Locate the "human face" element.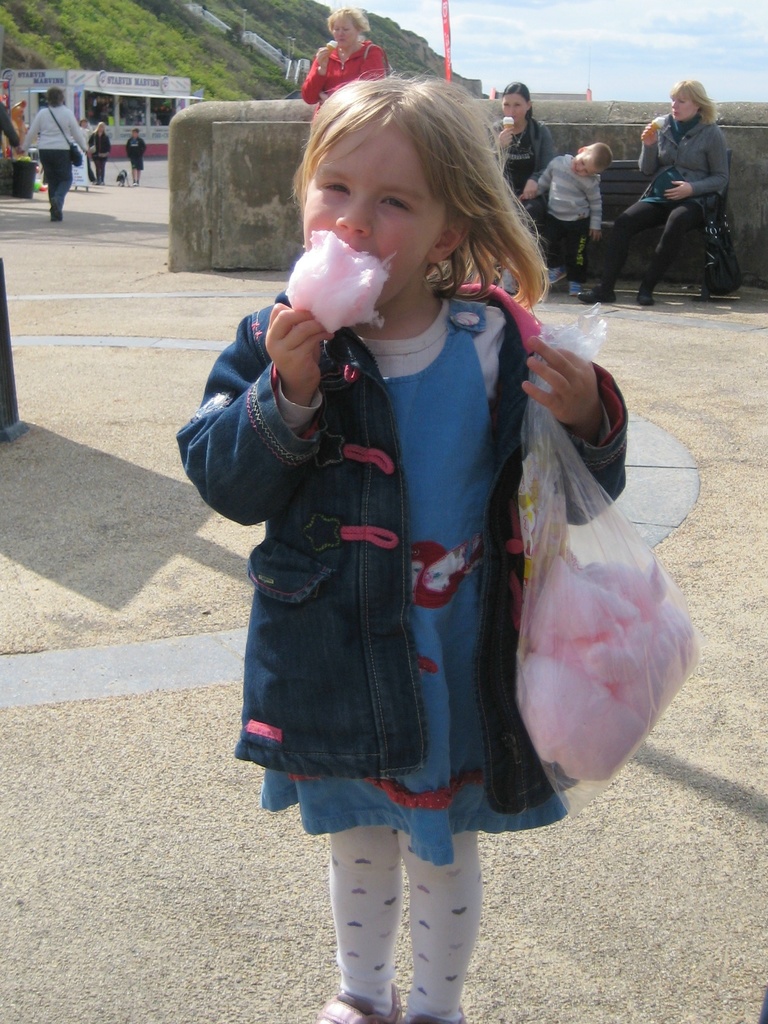
Element bbox: 668 87 698 120.
